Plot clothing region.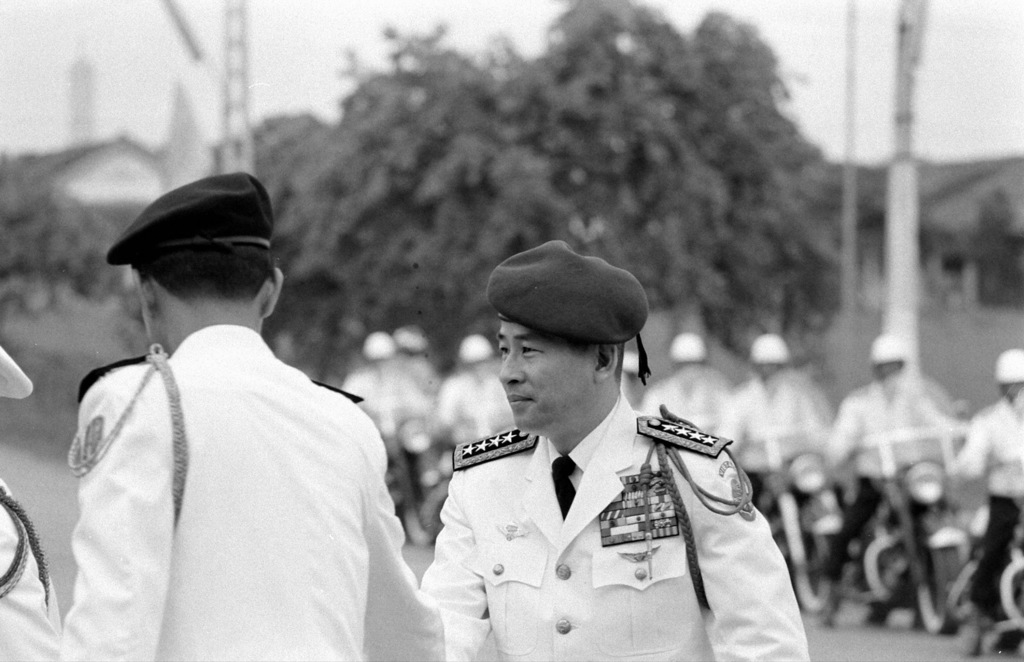
Plotted at (820,385,940,477).
